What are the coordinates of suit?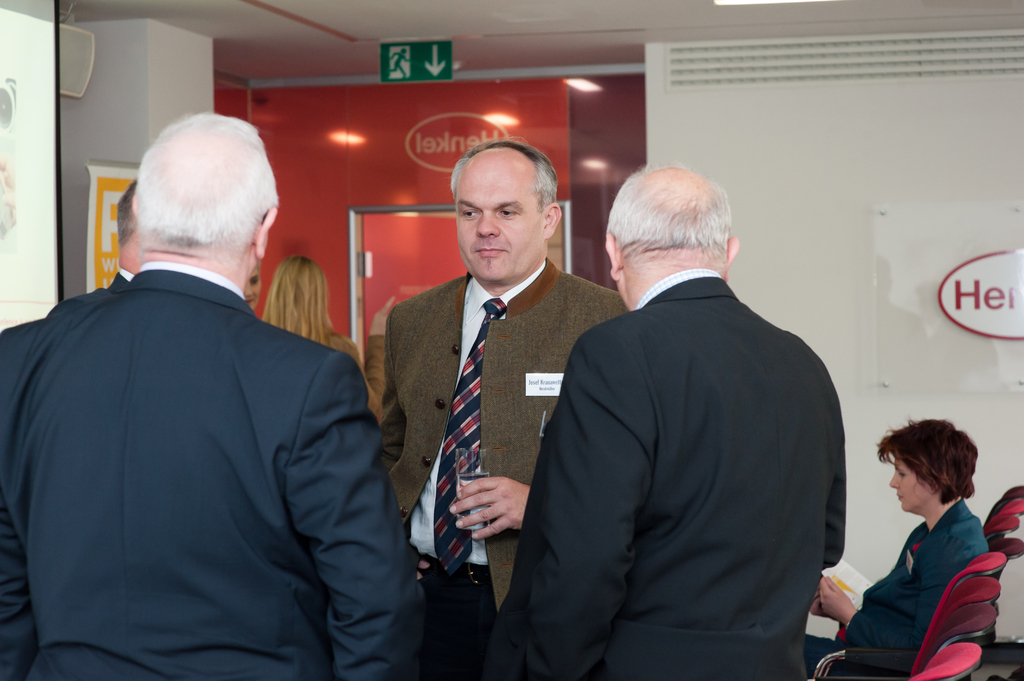
[x1=0, y1=262, x2=433, y2=680].
